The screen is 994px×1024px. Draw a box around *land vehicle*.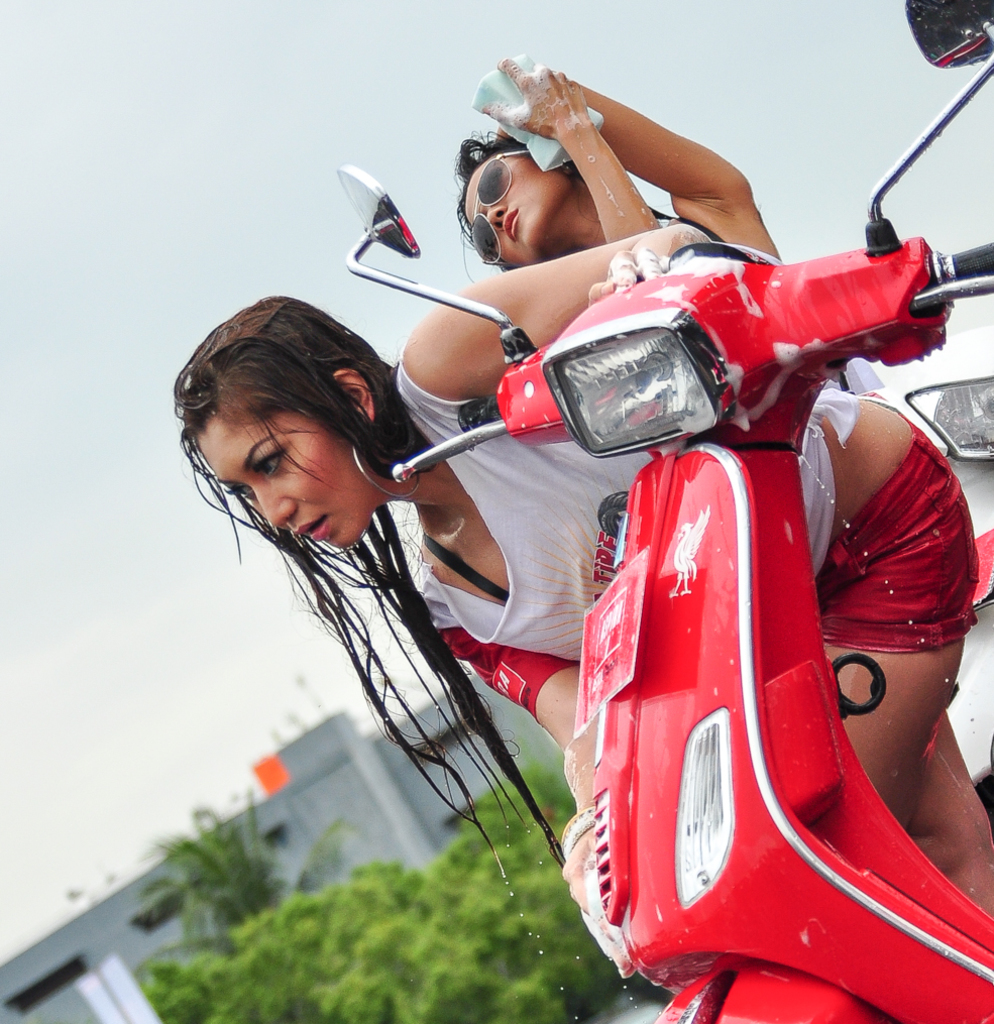
[left=303, top=175, right=992, bottom=974].
